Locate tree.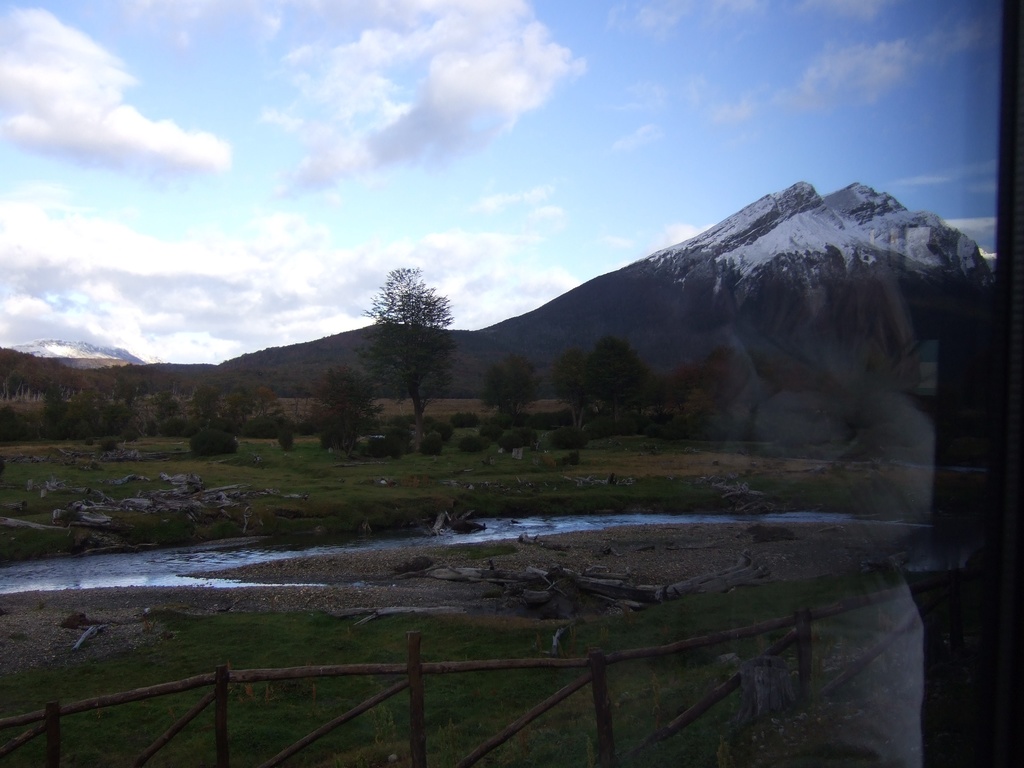
Bounding box: bbox(256, 388, 288, 412).
